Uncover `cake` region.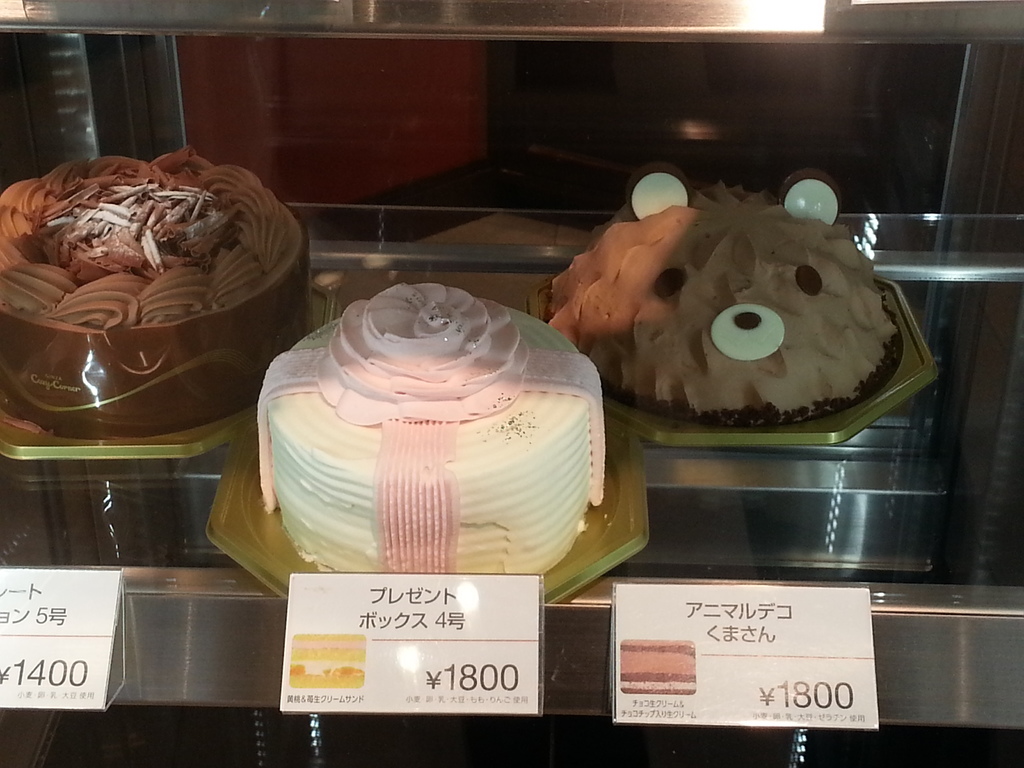
Uncovered: bbox=[259, 283, 605, 574].
